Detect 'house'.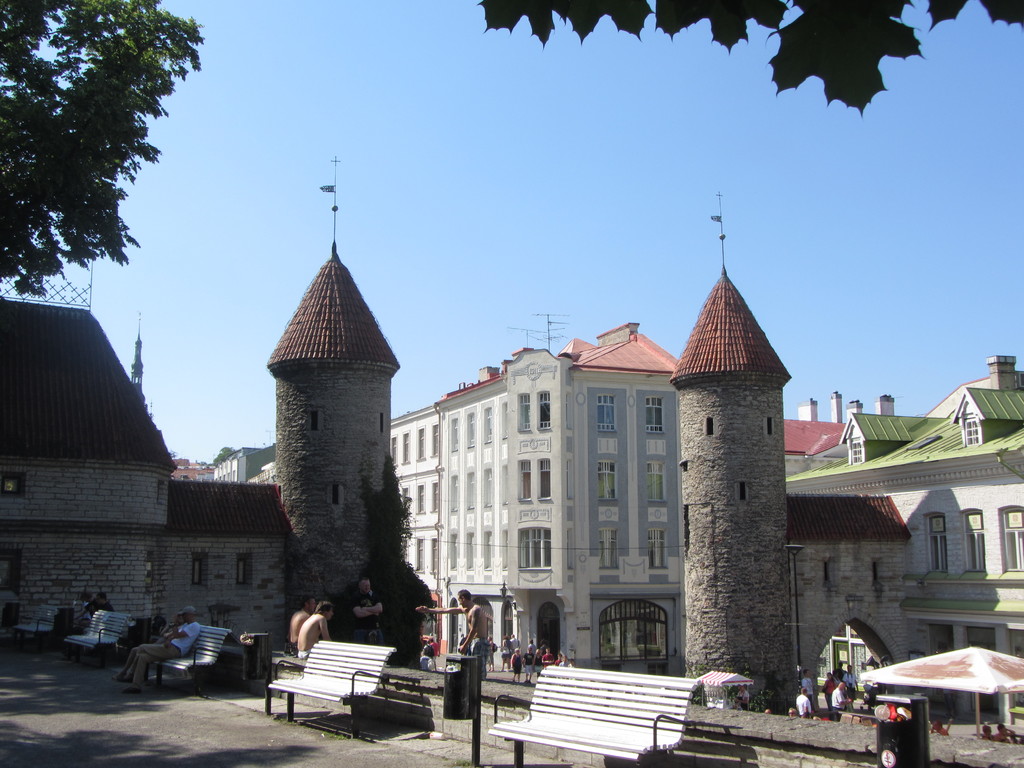
Detected at 387 412 460 660.
